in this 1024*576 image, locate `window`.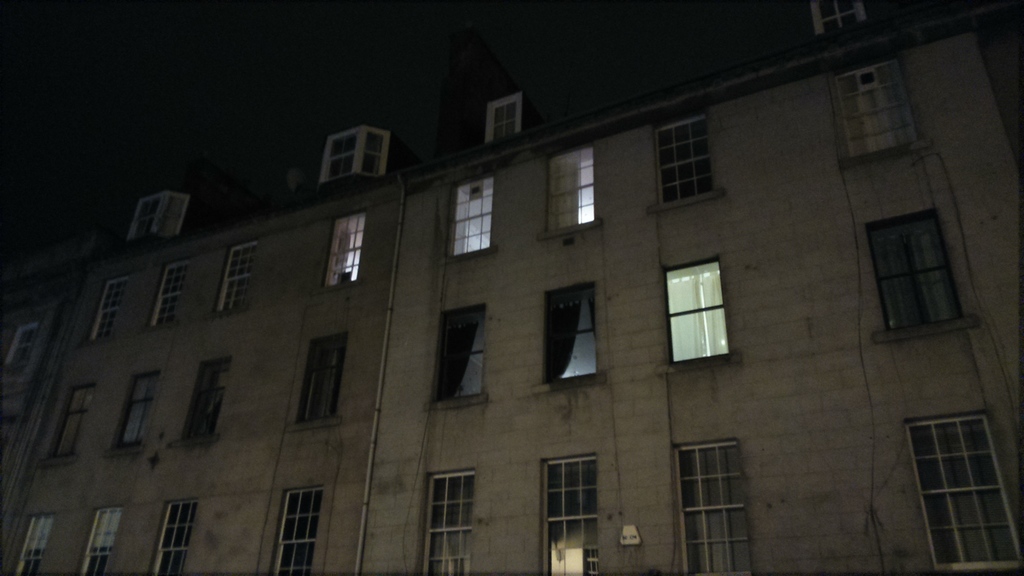
Bounding box: 866,209,957,334.
